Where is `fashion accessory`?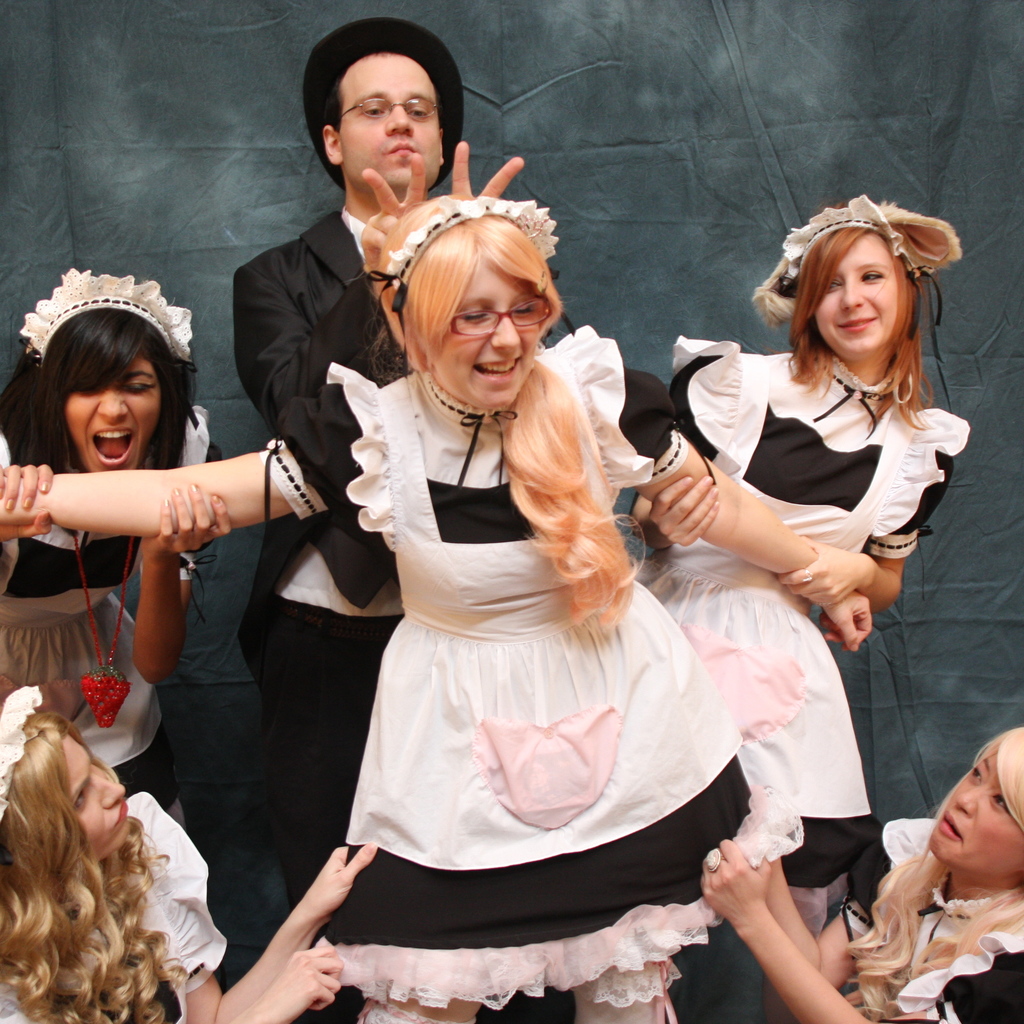
bbox=(803, 564, 817, 583).
